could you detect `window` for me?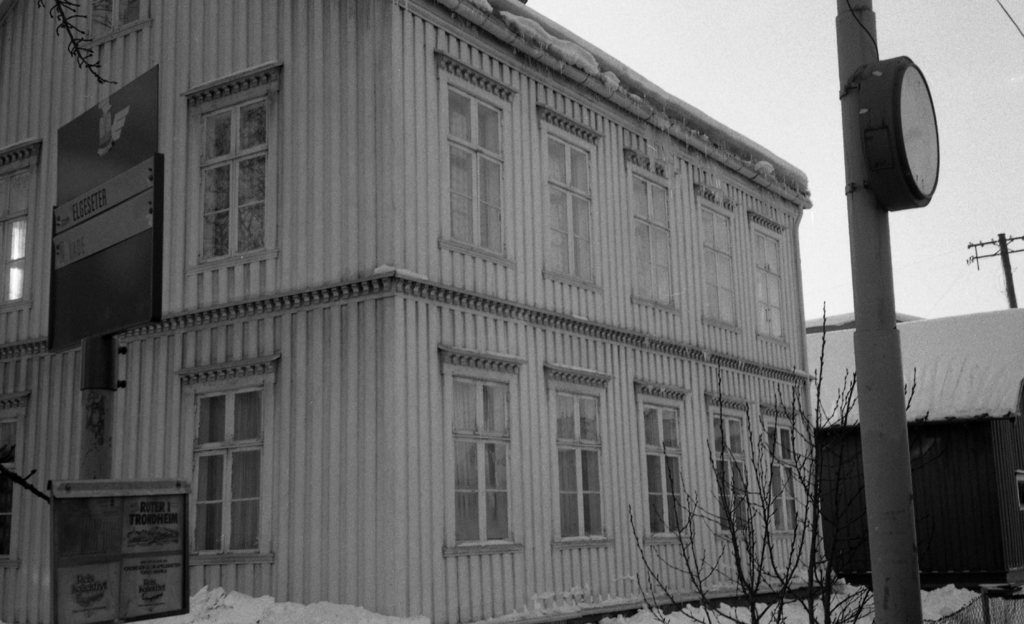
Detection result: crop(177, 364, 274, 562).
